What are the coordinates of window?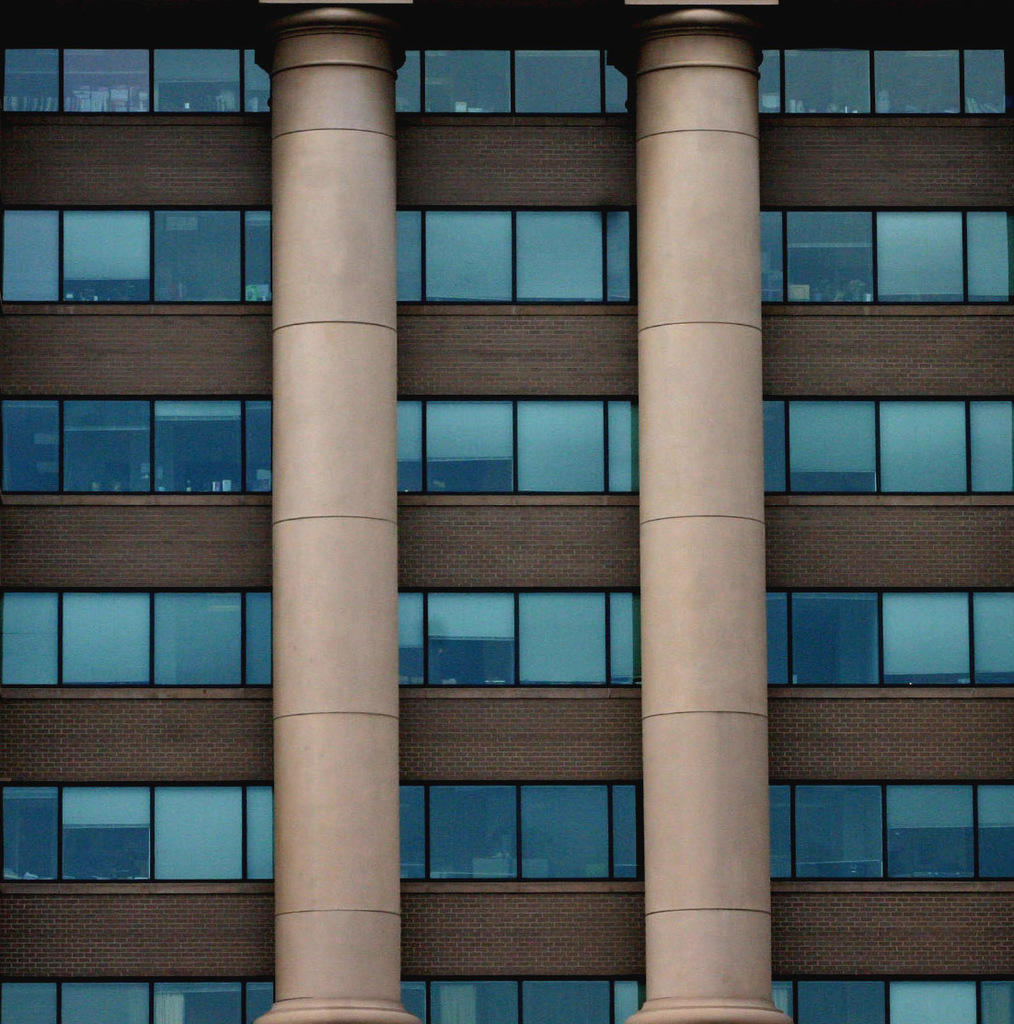
14,731,293,917.
